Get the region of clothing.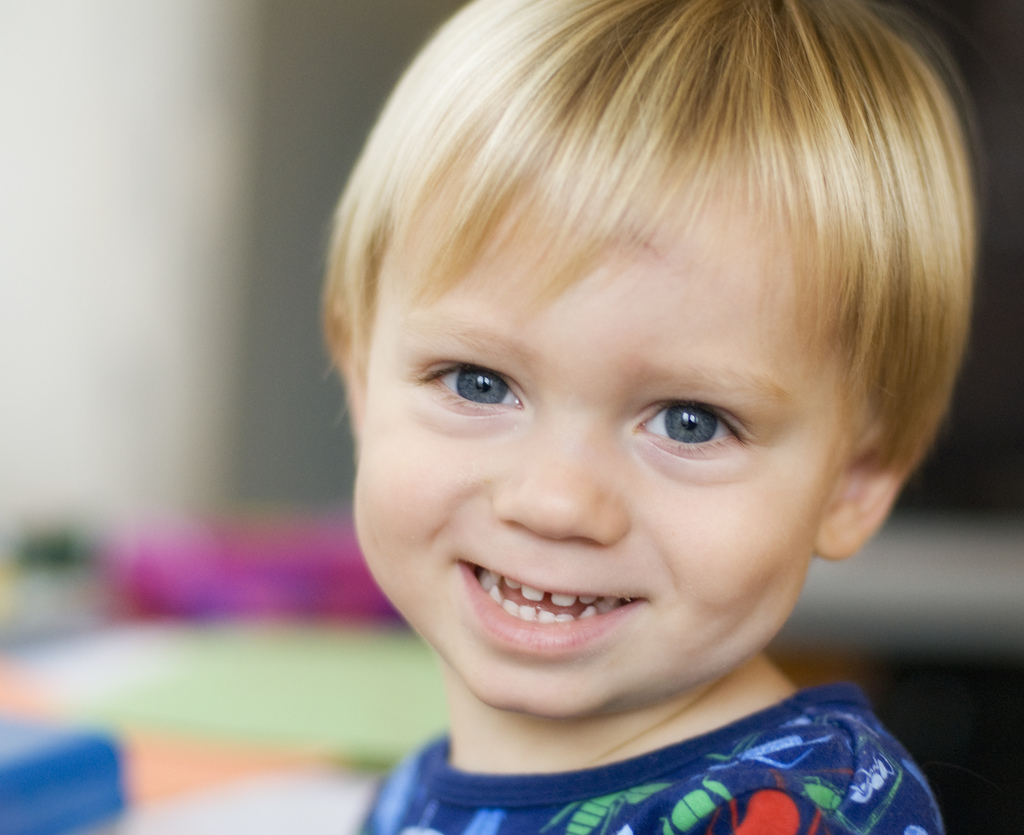
[367,715,900,834].
